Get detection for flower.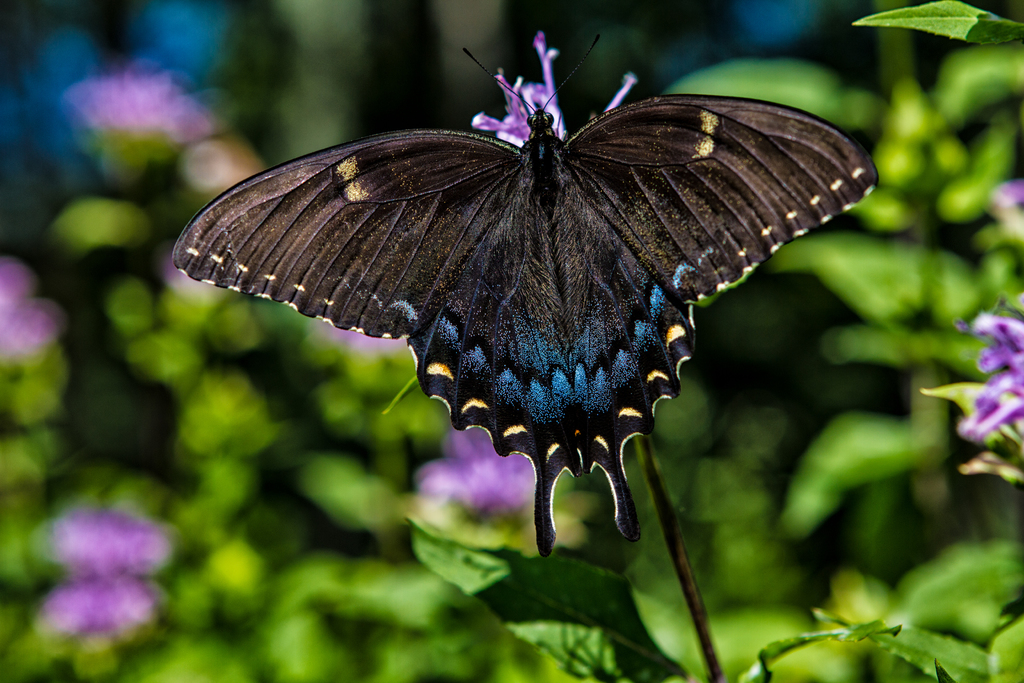
Detection: detection(419, 427, 543, 523).
